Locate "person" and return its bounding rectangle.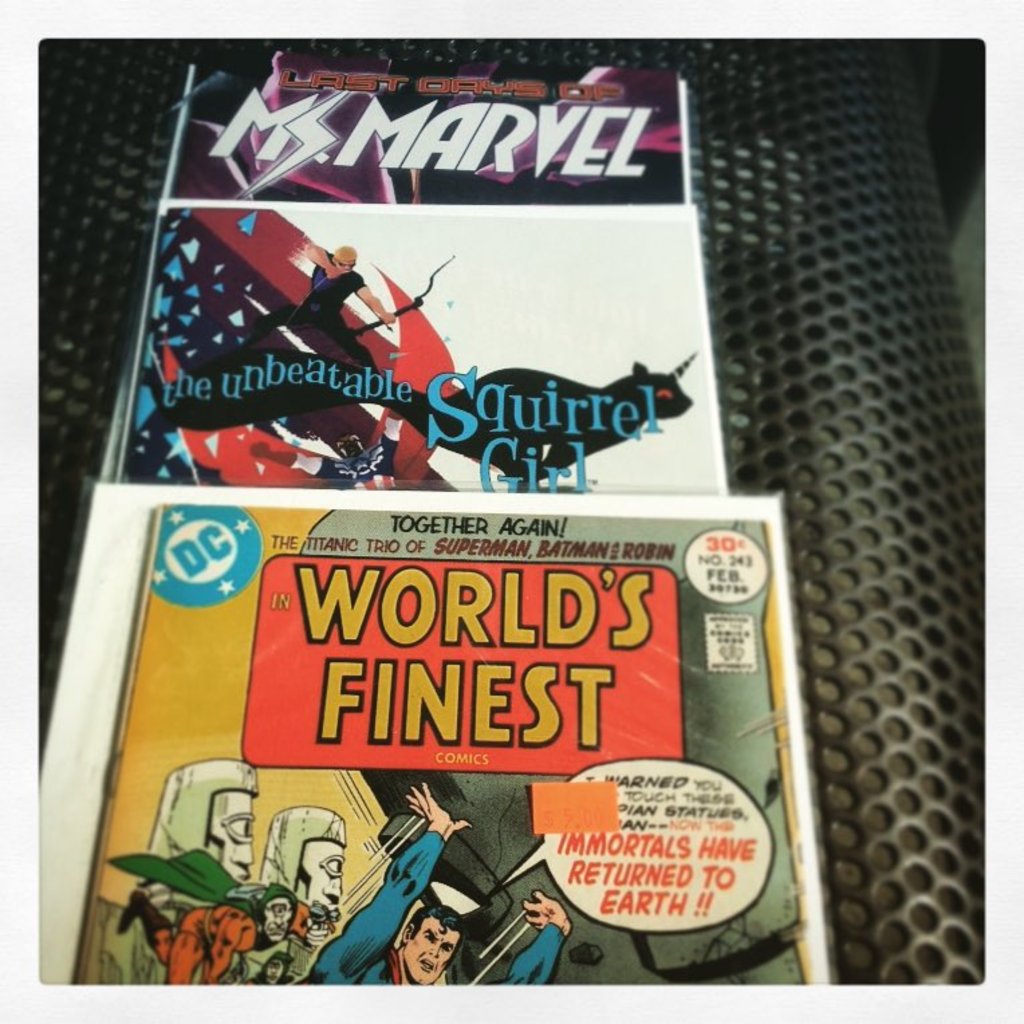
l=260, t=192, r=446, b=489.
